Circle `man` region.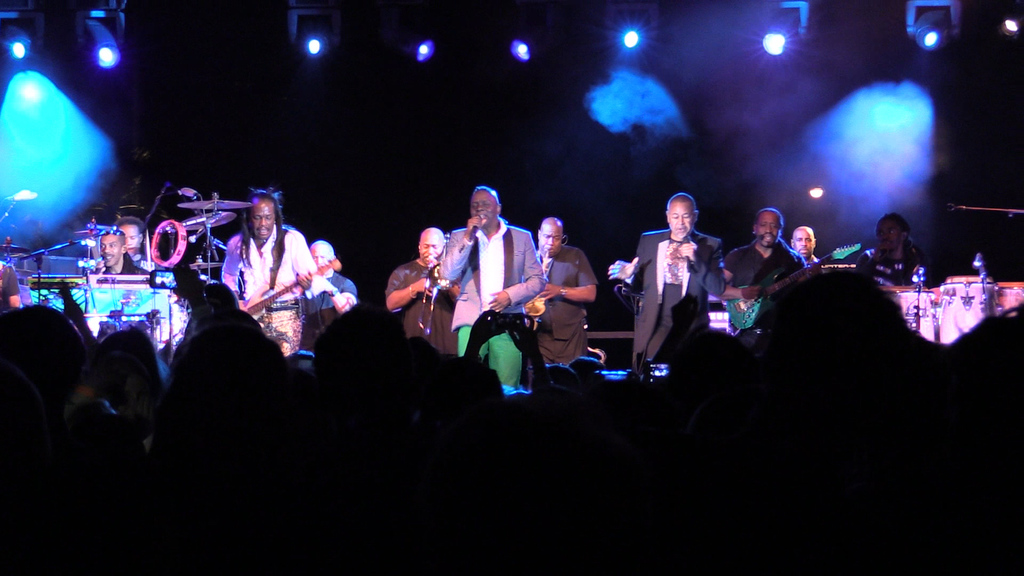
Region: l=96, t=229, r=158, b=285.
